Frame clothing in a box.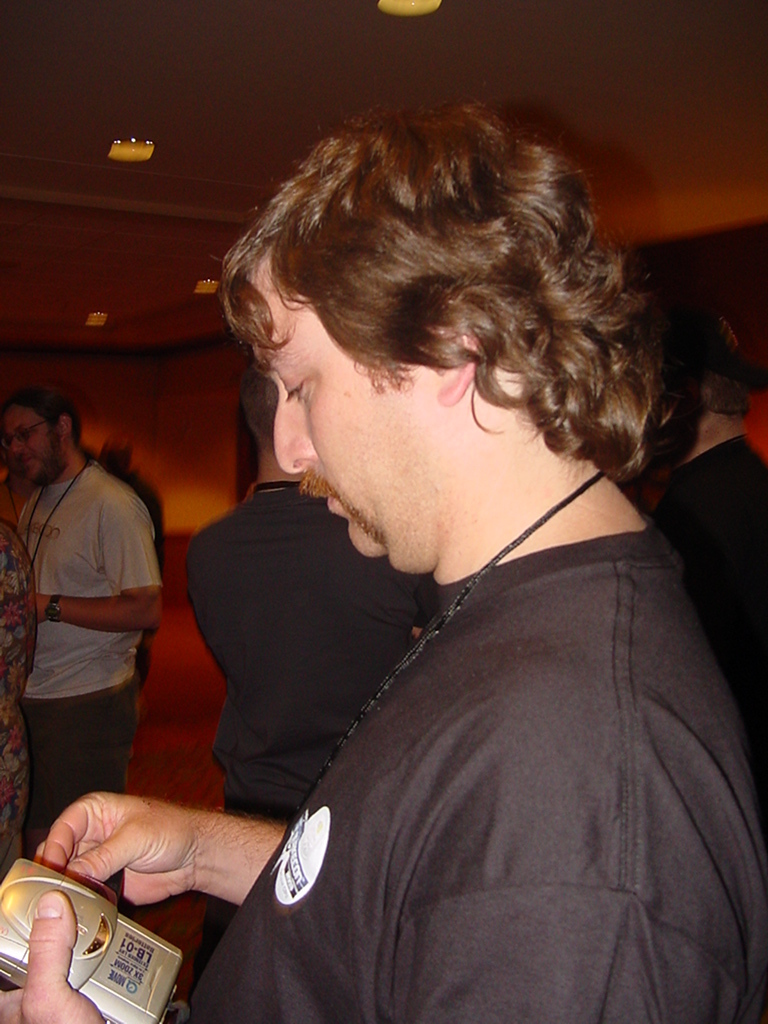
l=18, t=462, r=156, b=886.
